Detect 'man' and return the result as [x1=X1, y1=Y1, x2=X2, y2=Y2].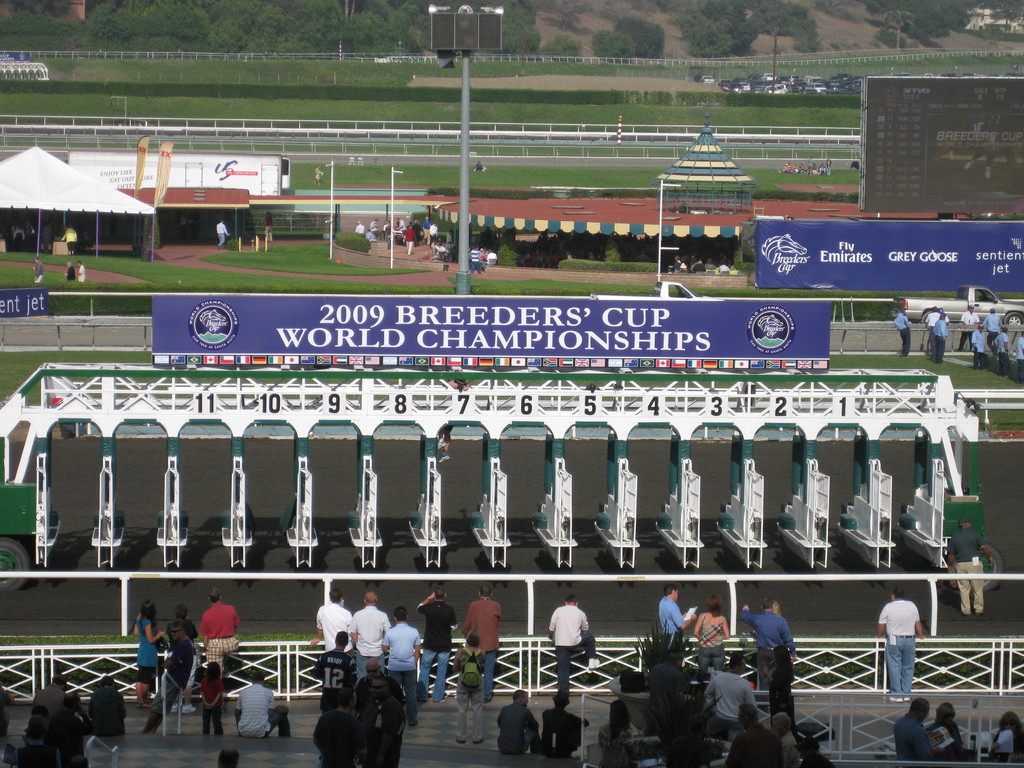
[x1=369, y1=219, x2=382, y2=240].
